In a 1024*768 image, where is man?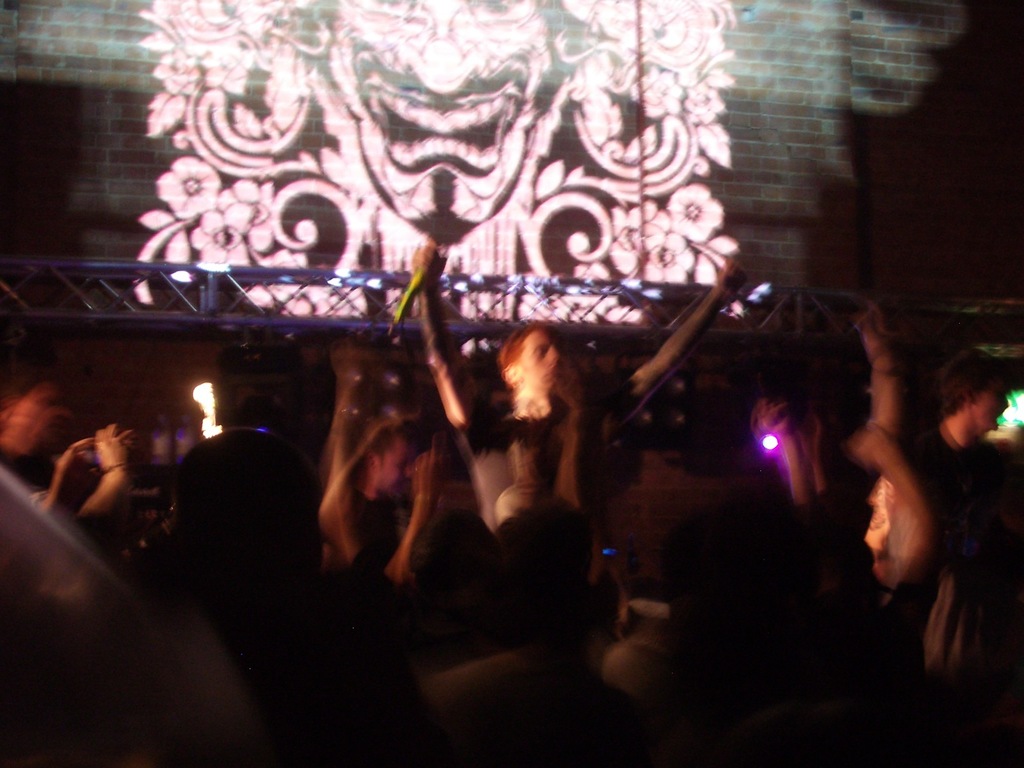
Rect(410, 237, 759, 618).
